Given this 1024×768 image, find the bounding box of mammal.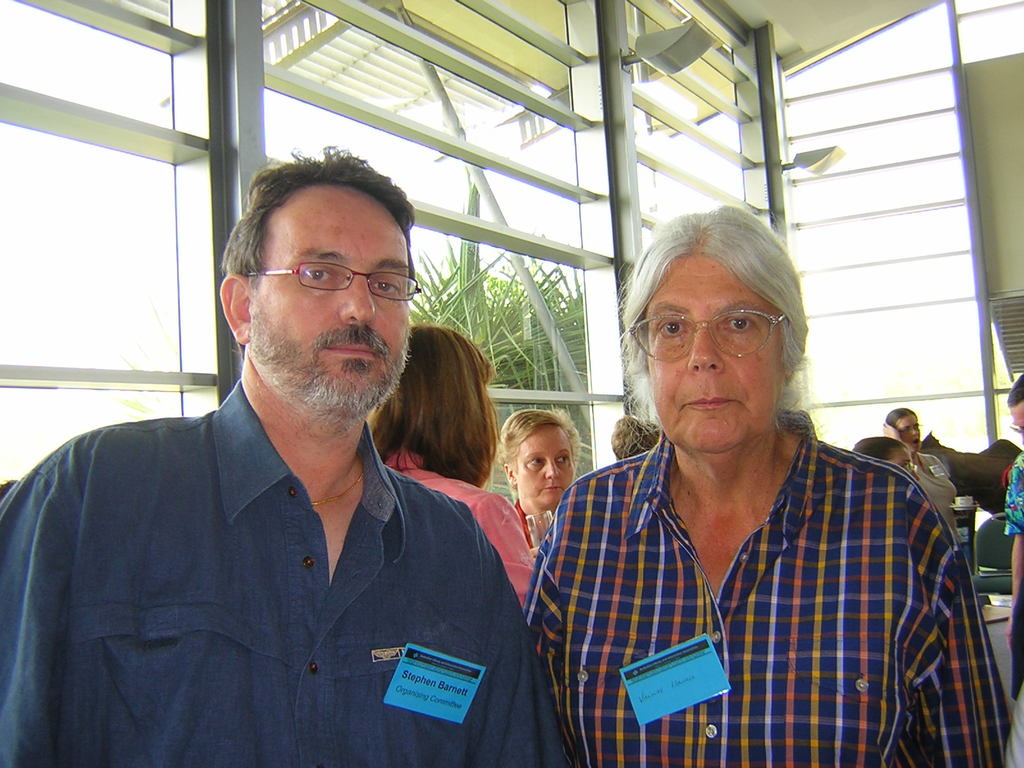
x1=0, y1=145, x2=571, y2=767.
